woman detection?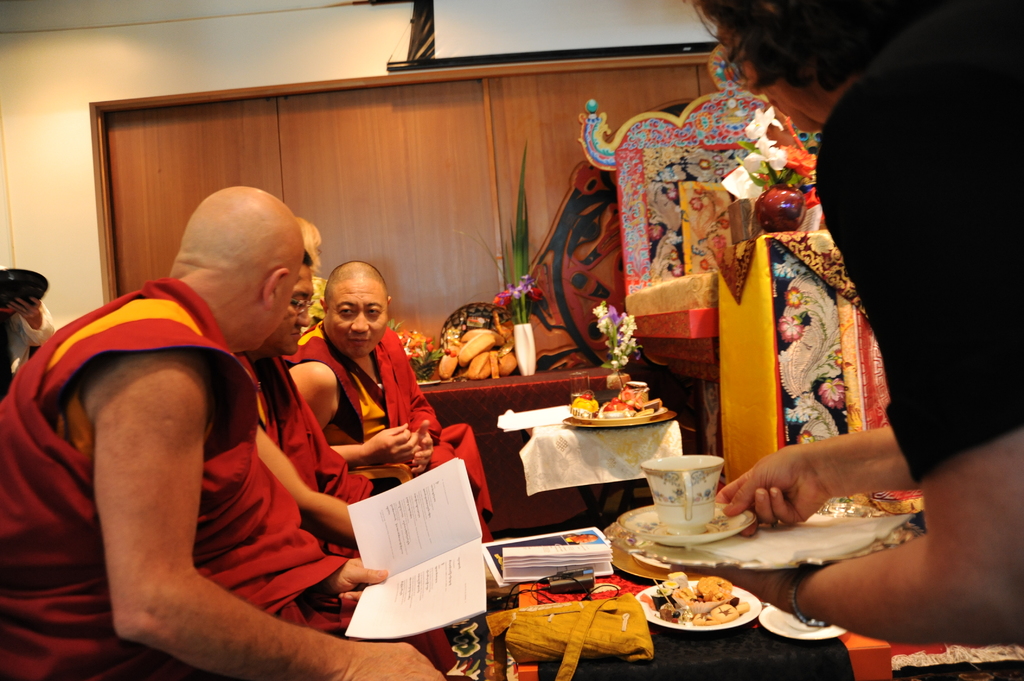
select_region(681, 0, 1023, 645)
